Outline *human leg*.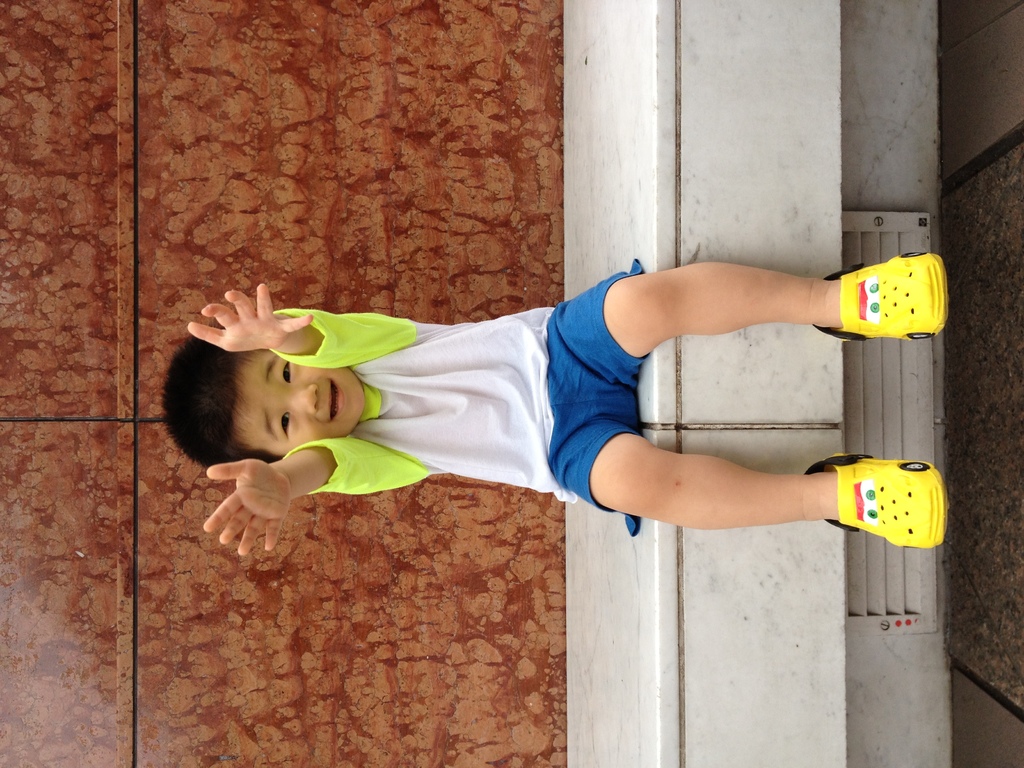
Outline: [left=553, top=432, right=944, bottom=553].
